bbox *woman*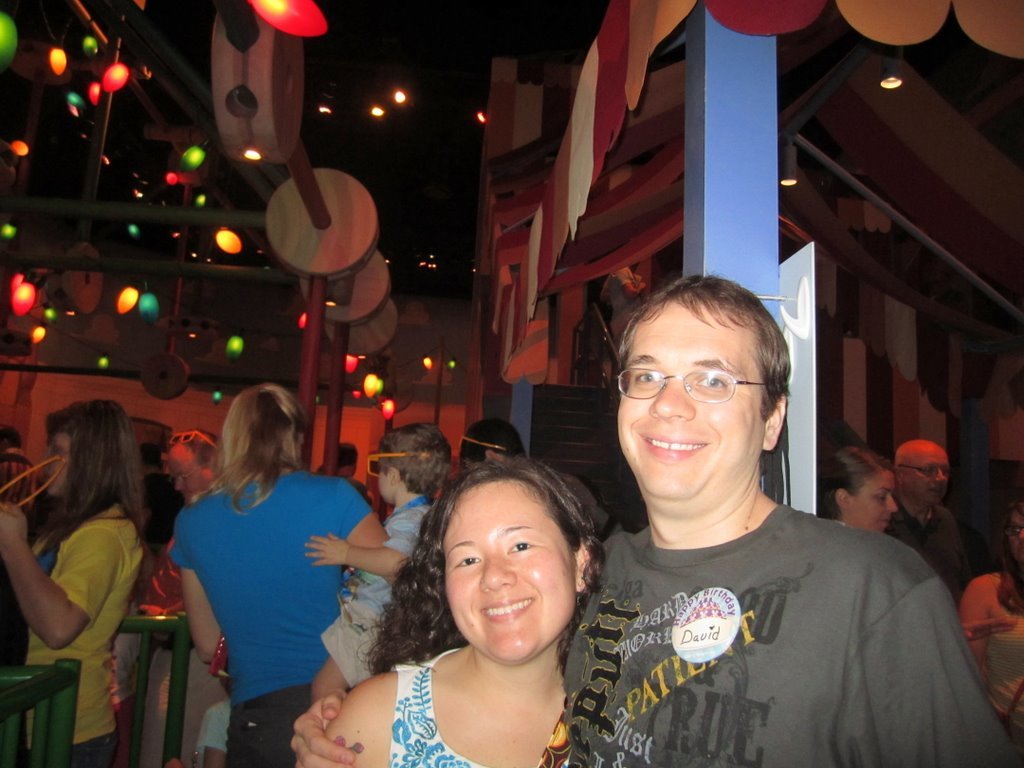
left=0, top=400, right=149, bottom=767
